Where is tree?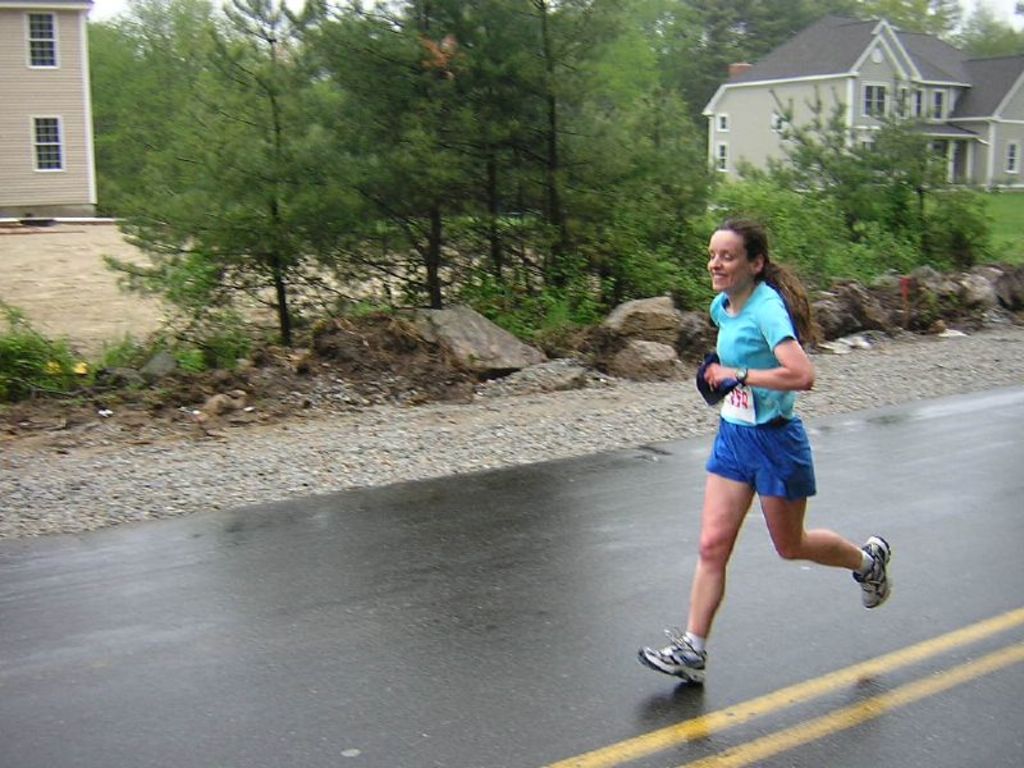
(x1=330, y1=0, x2=490, y2=315).
